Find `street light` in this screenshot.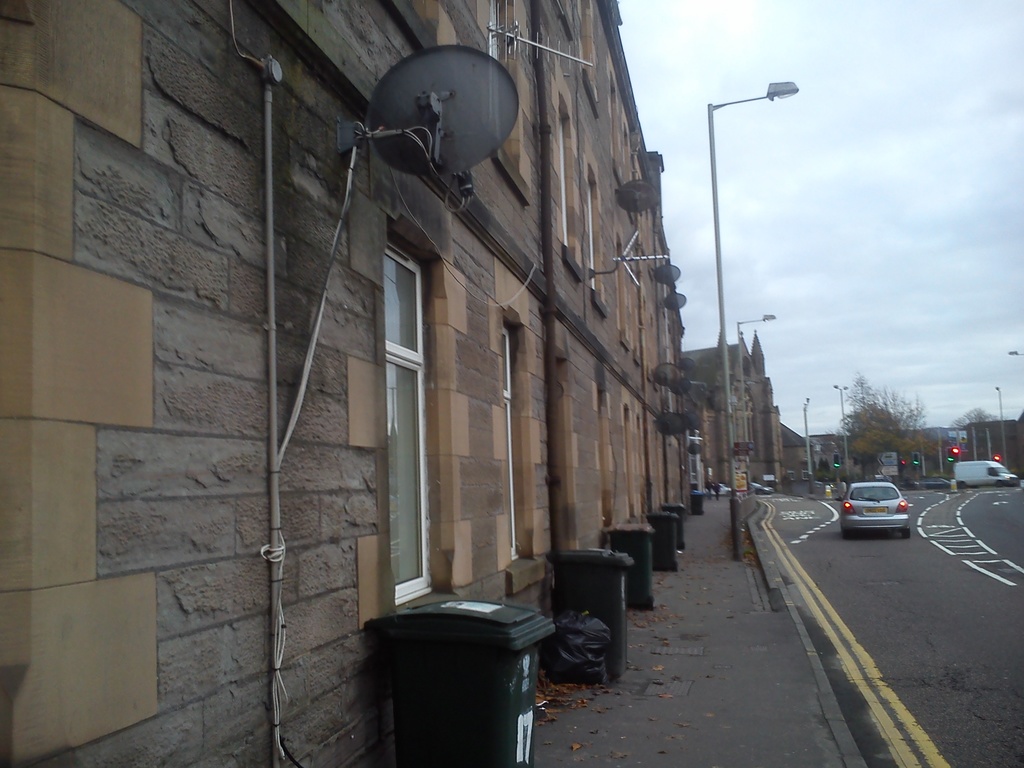
The bounding box for `street light` is [left=803, top=396, right=816, bottom=477].
